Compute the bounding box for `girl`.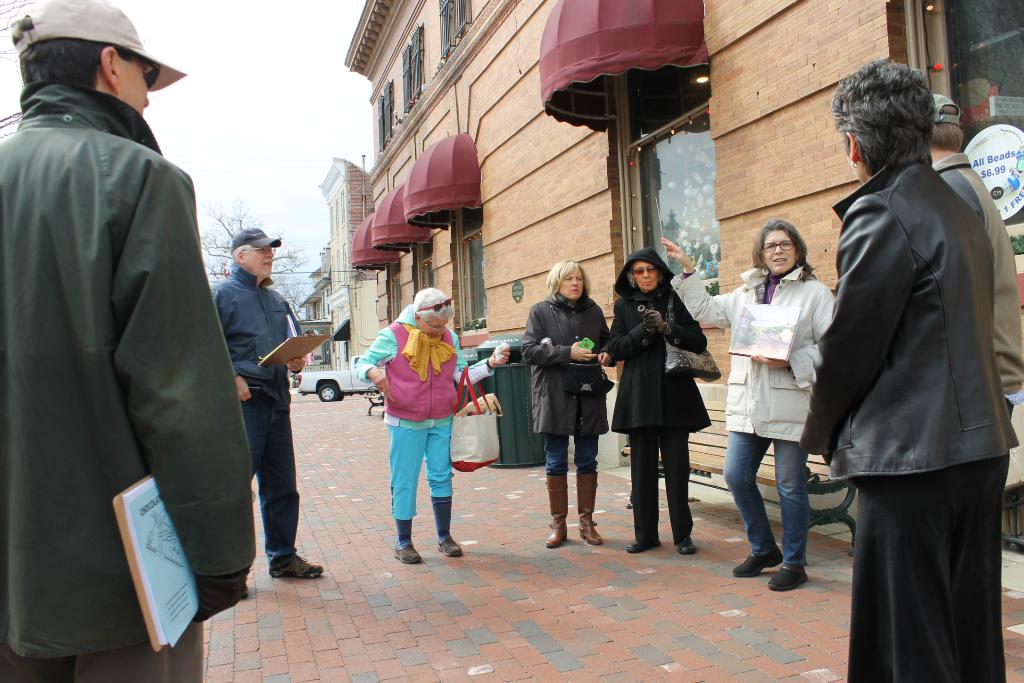
bbox(605, 268, 708, 540).
